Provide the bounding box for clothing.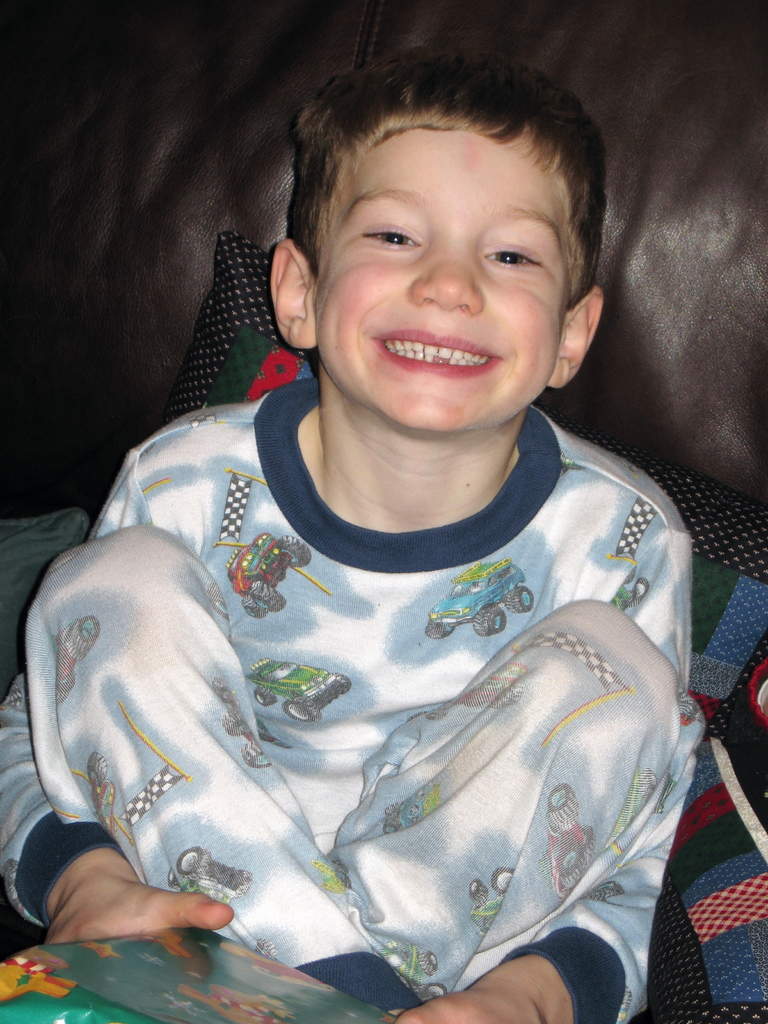
36:452:706:971.
